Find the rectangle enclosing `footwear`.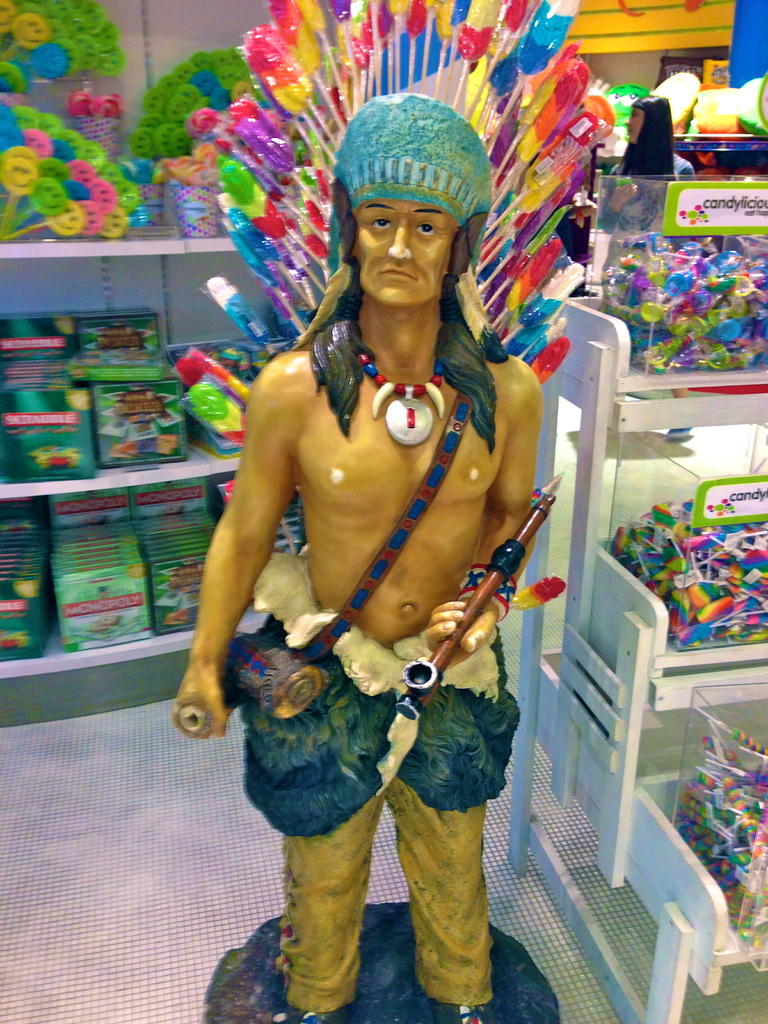
crop(410, 981, 499, 1023).
